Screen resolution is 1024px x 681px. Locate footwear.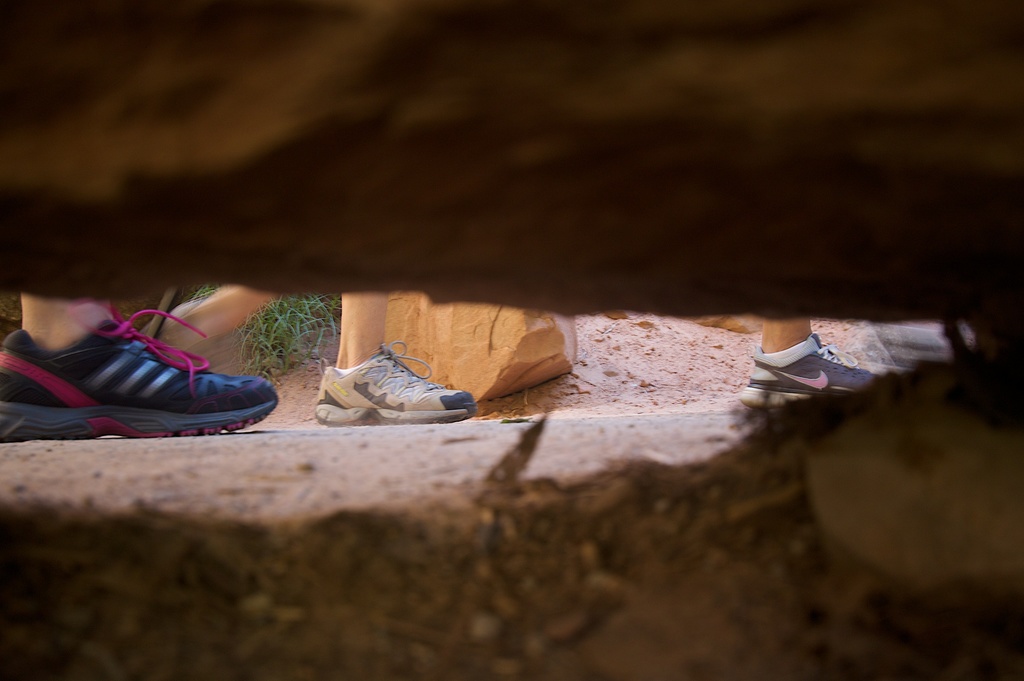
[left=737, top=332, right=878, bottom=410].
